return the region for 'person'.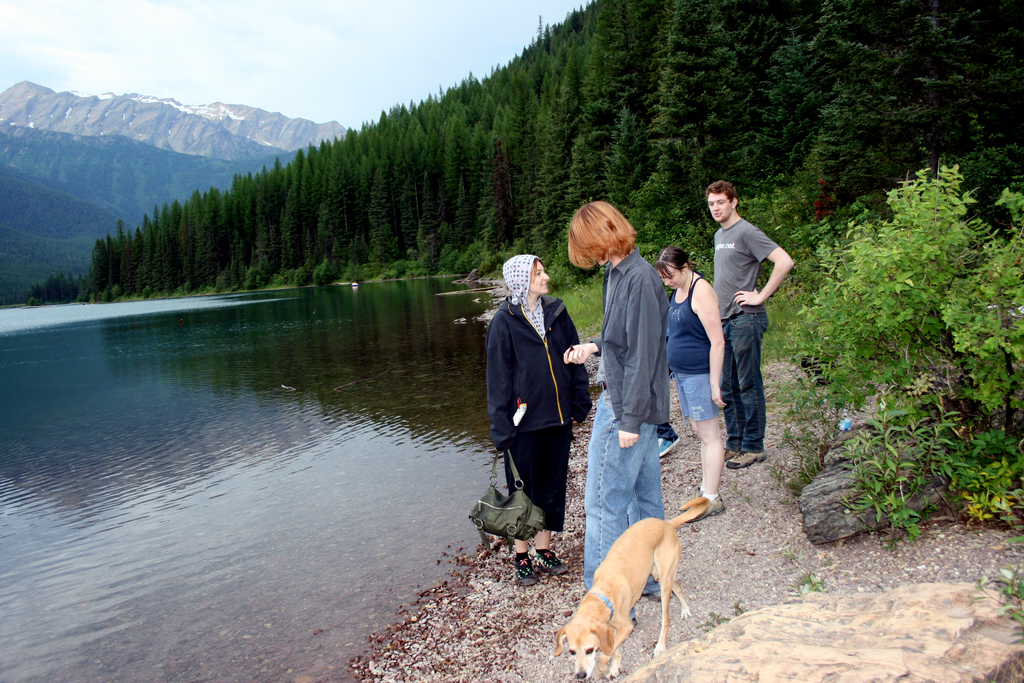
[x1=654, y1=243, x2=728, y2=524].
